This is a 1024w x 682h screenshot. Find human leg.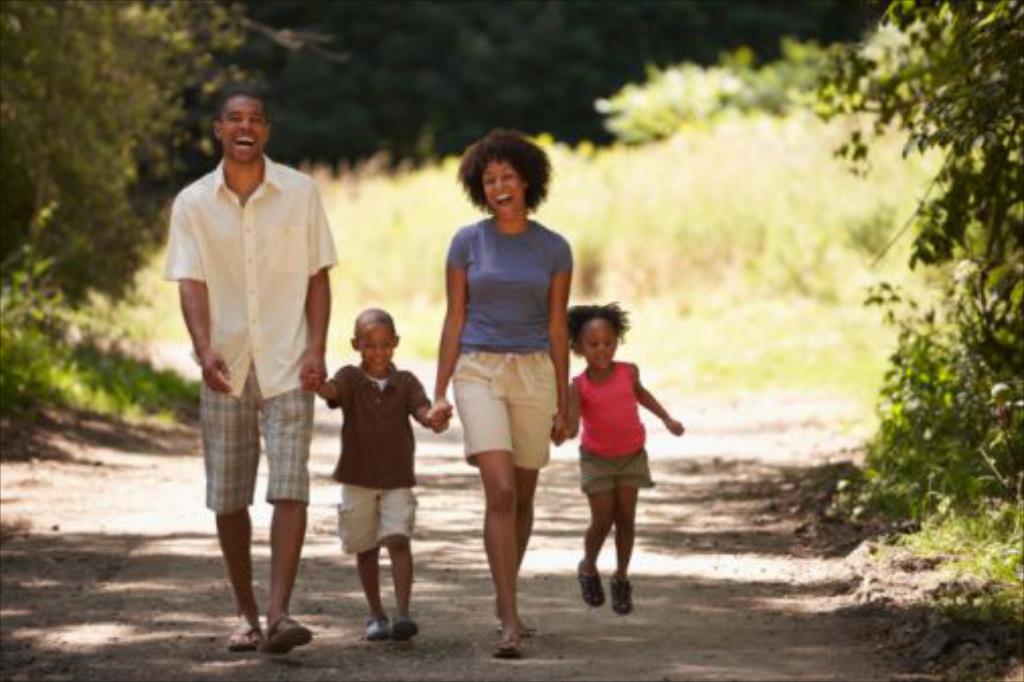
Bounding box: [left=575, top=445, right=619, bottom=609].
